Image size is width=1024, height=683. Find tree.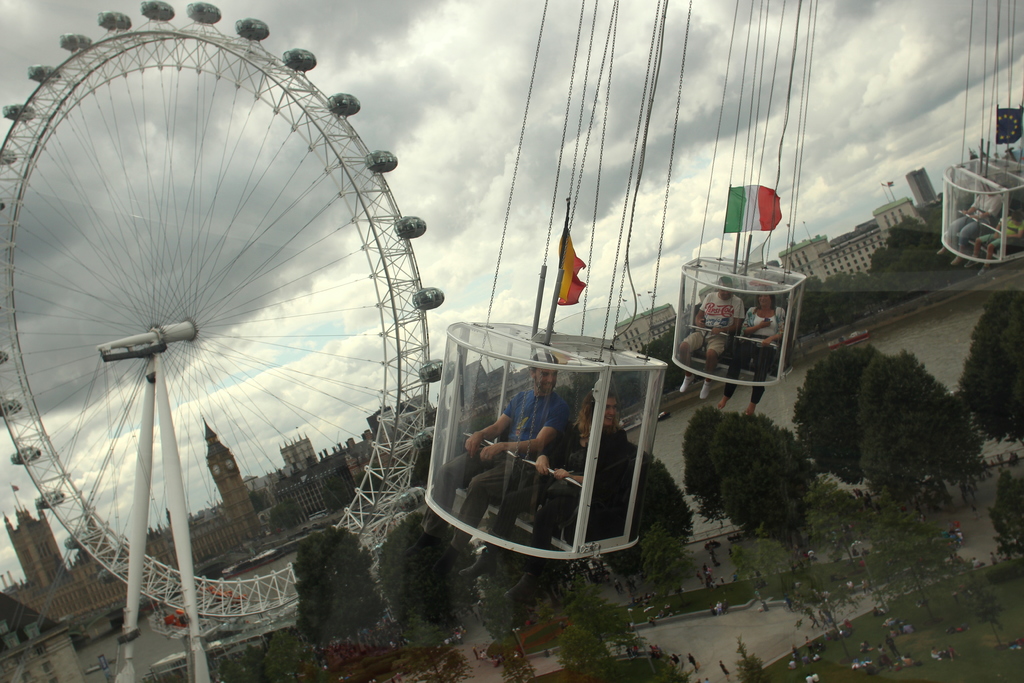
[680, 400, 735, 521].
